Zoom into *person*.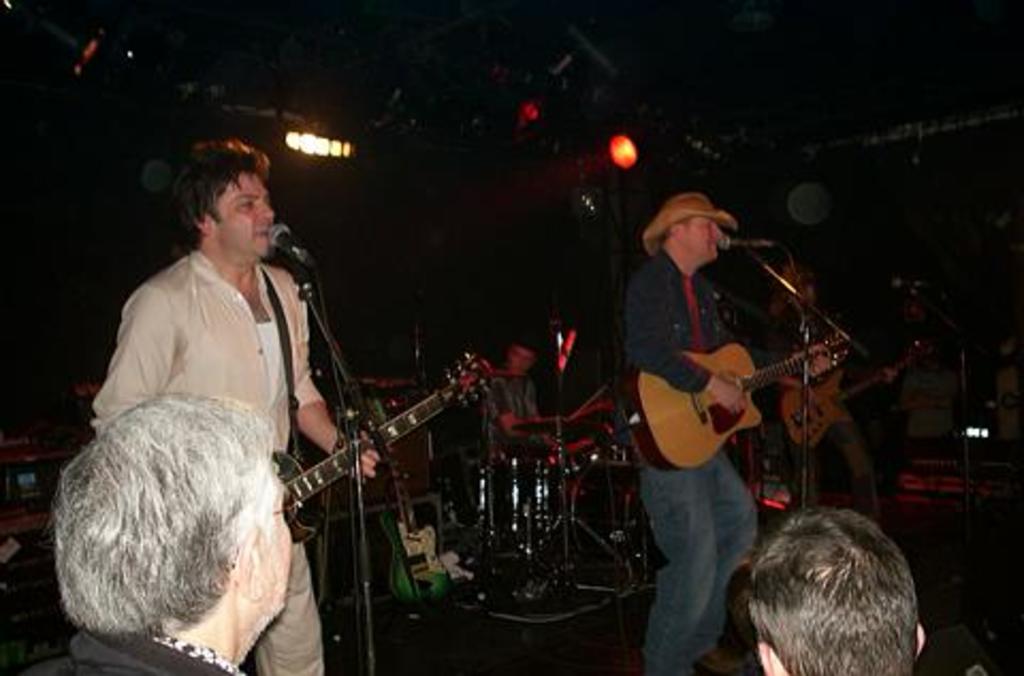
Zoom target: bbox=[128, 158, 431, 657].
